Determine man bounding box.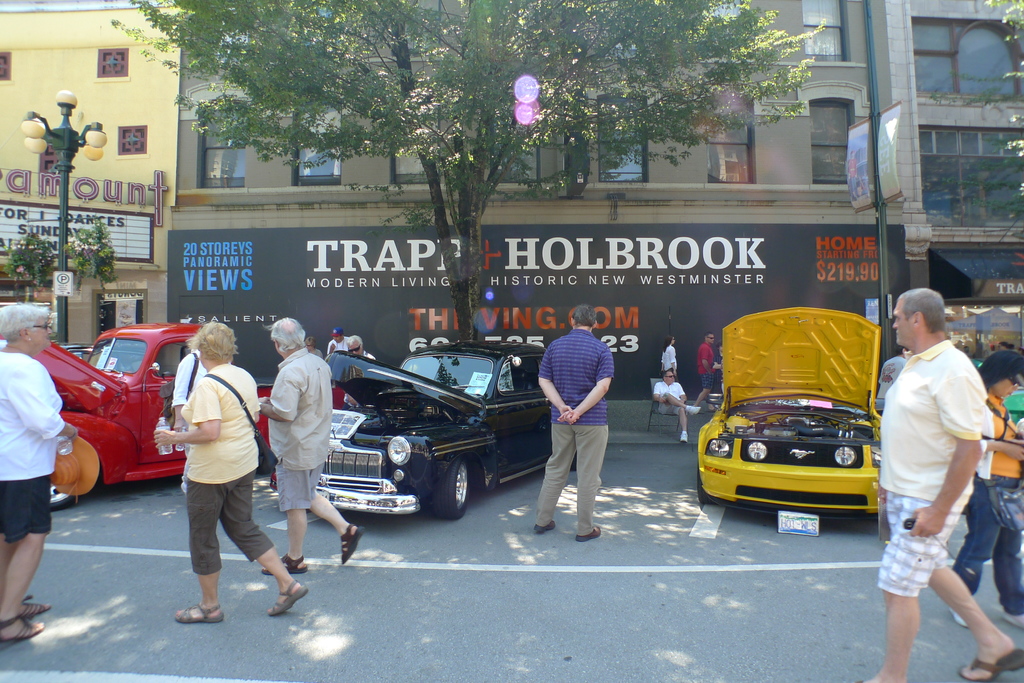
Determined: bbox=[532, 303, 619, 544].
